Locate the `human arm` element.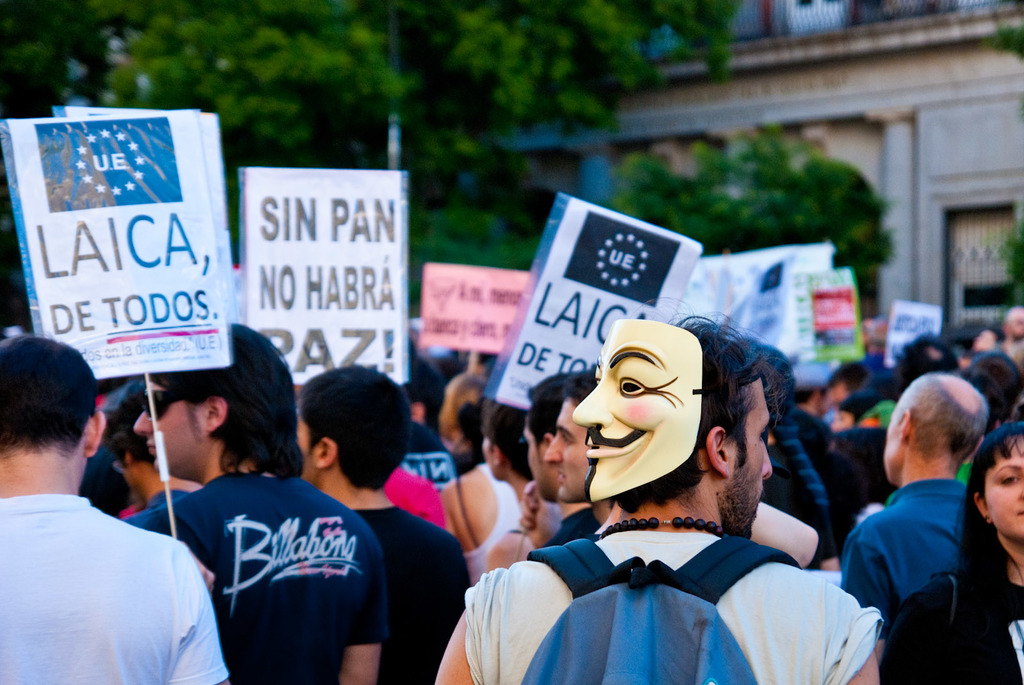
Element bbox: x1=840, y1=522, x2=897, y2=629.
